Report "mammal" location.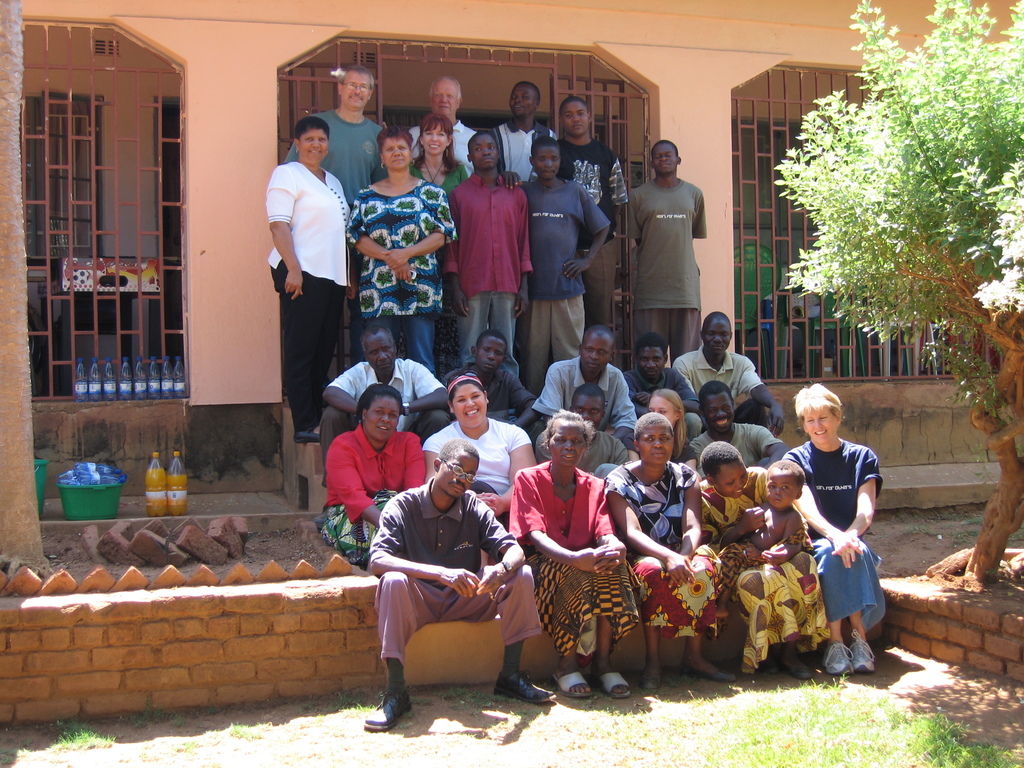
Report: (320, 316, 450, 482).
